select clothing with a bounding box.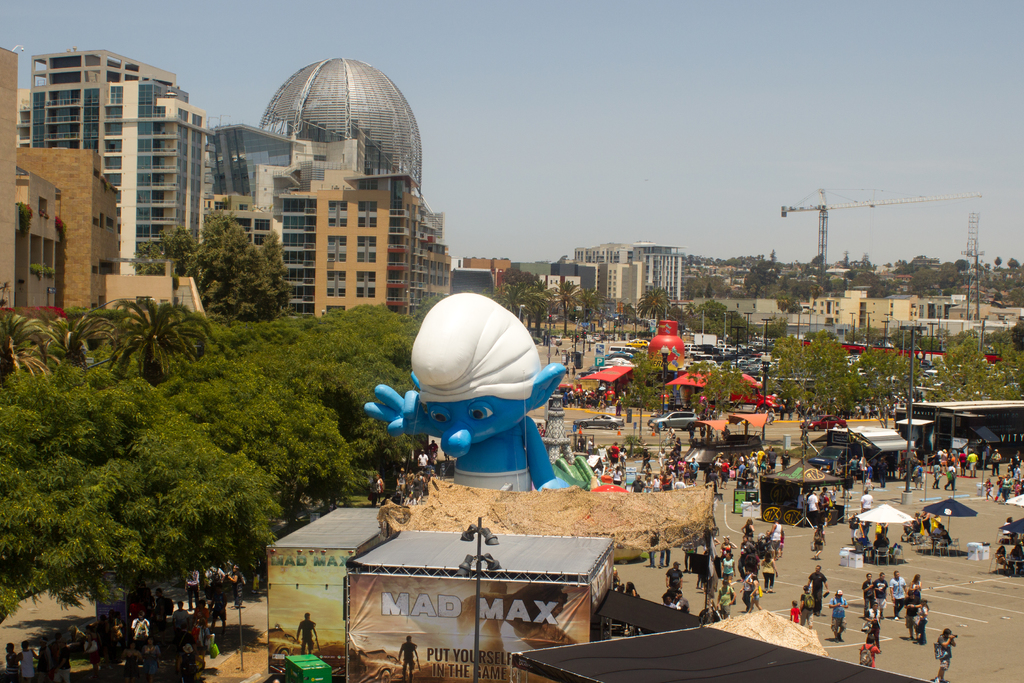
bbox=(772, 518, 786, 548).
